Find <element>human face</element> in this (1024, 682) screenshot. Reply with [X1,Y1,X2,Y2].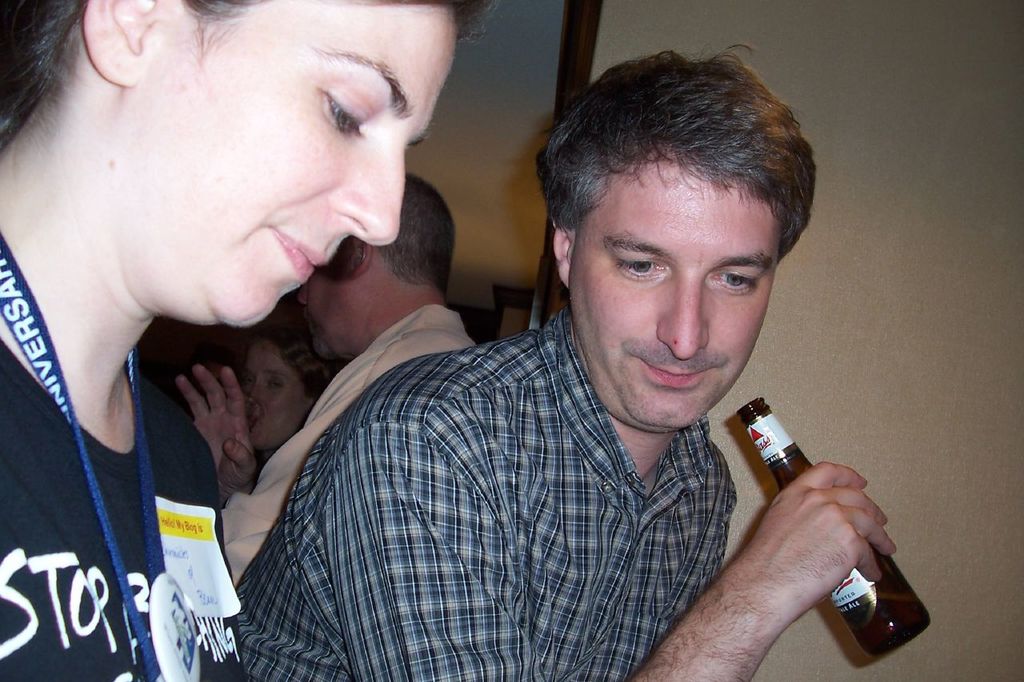
[249,341,303,446].
